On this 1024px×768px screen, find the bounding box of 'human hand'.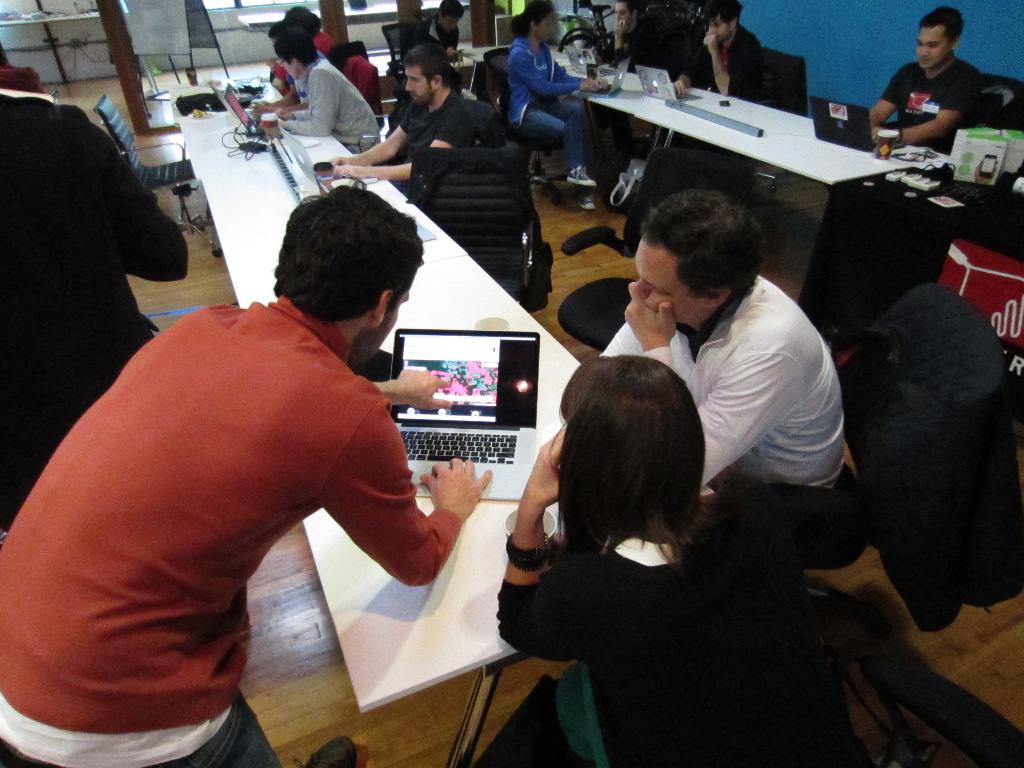
Bounding box: BBox(583, 78, 598, 91).
